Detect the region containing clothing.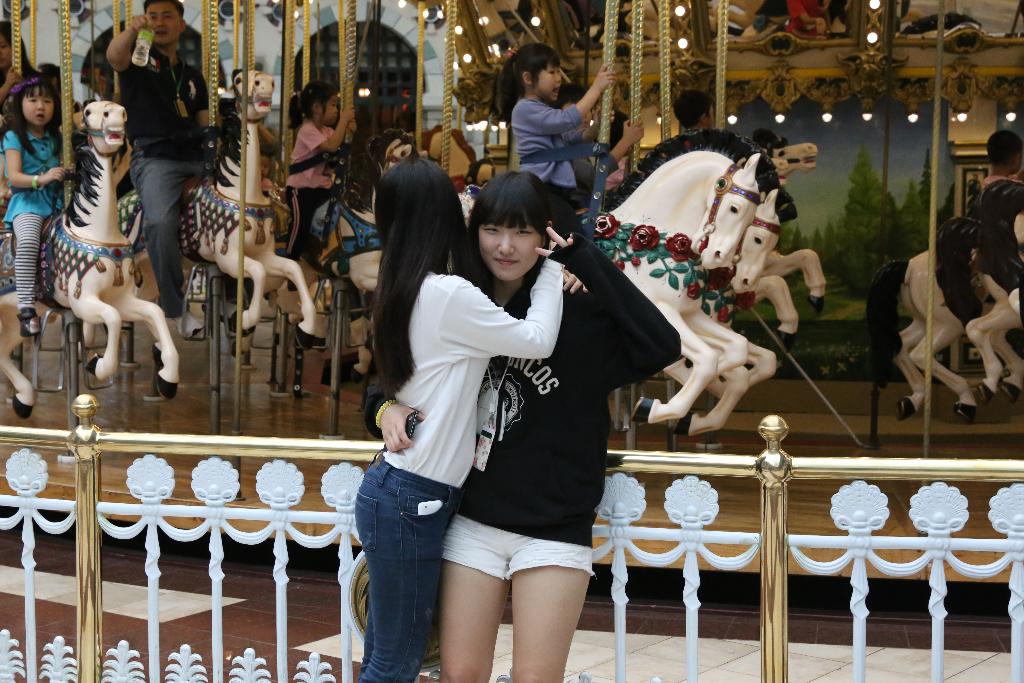
locate(100, 35, 257, 317).
